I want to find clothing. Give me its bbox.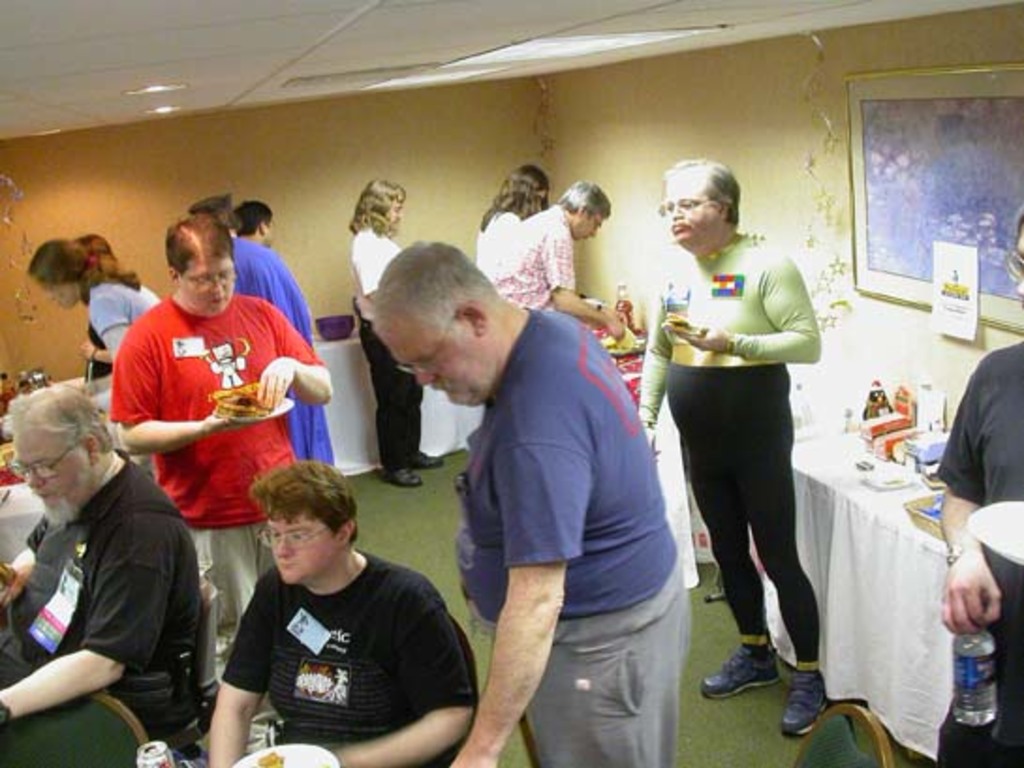
locate(229, 225, 338, 468).
